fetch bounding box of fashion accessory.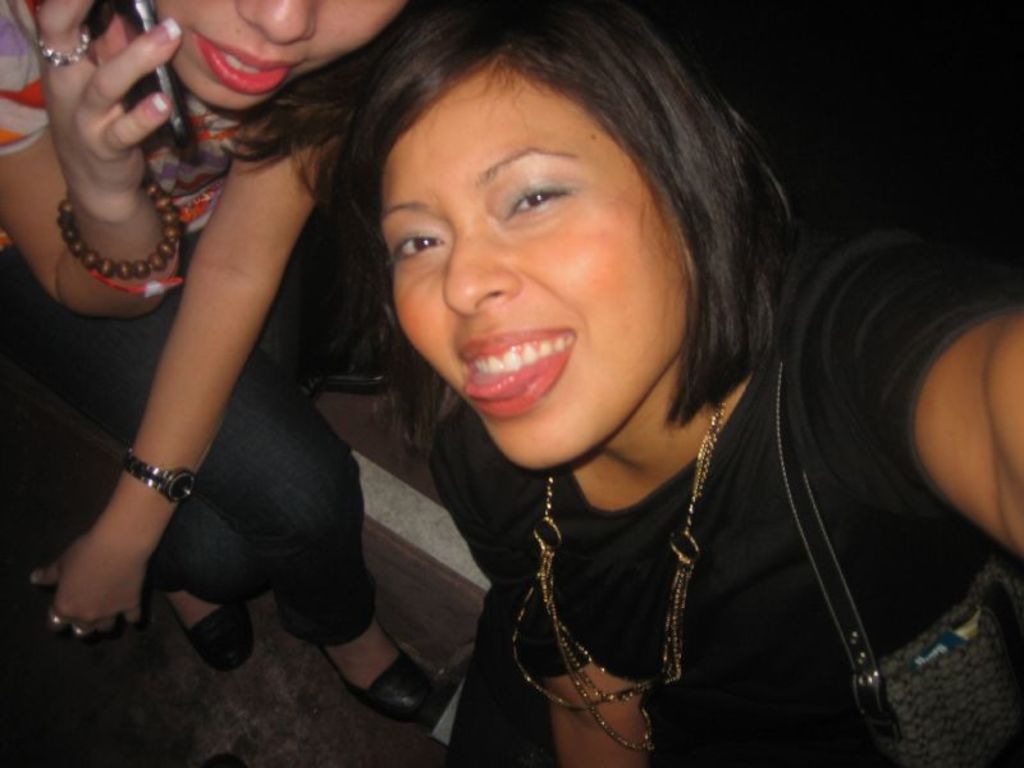
Bbox: x1=314, y1=616, x2=435, y2=726.
